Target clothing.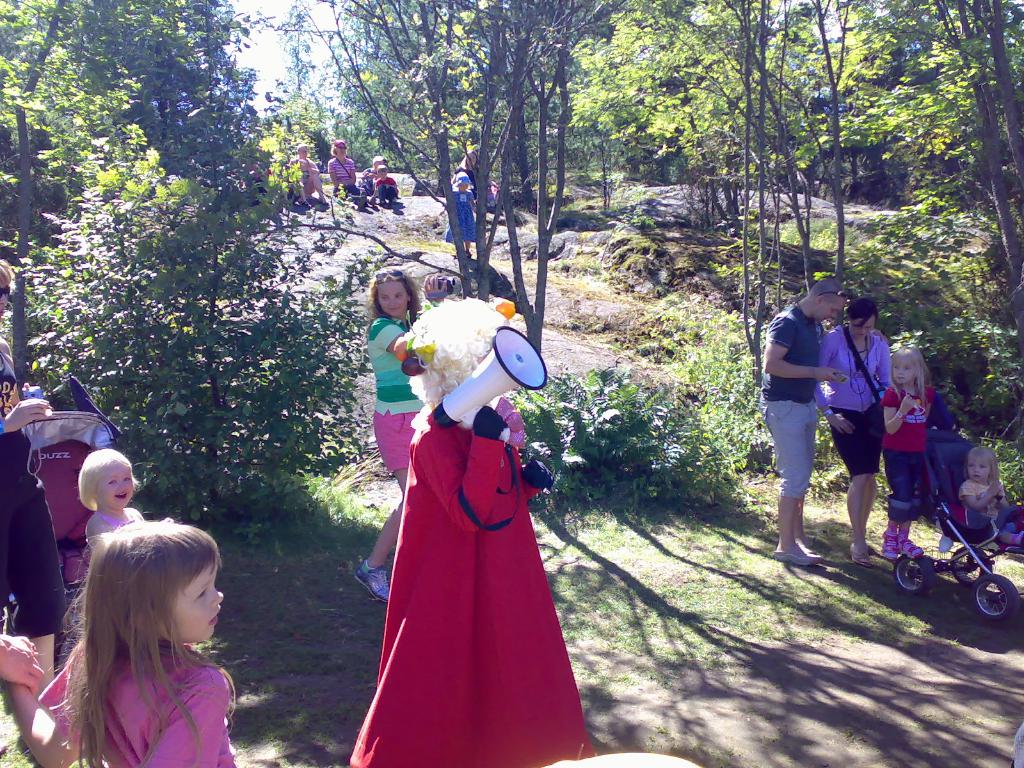
Target region: x1=756 y1=294 x2=820 y2=503.
